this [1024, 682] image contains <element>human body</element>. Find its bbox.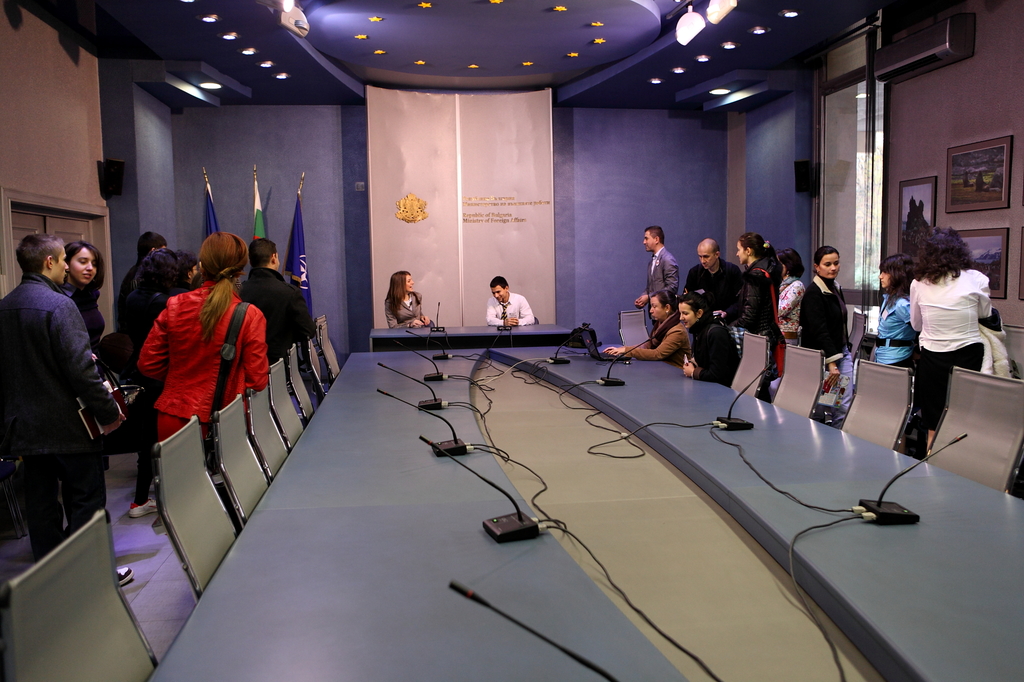
BBox(488, 276, 534, 322).
